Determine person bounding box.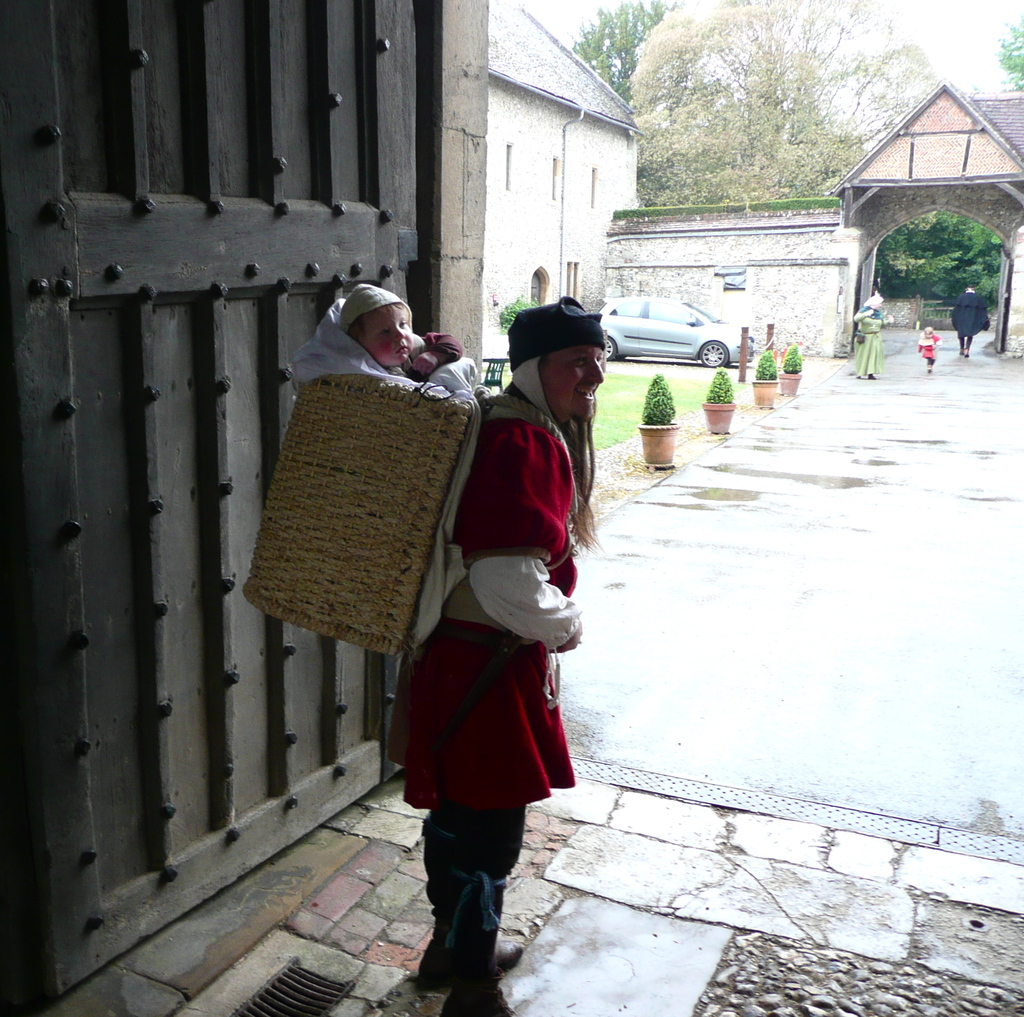
Determined: <region>367, 285, 584, 981</region>.
